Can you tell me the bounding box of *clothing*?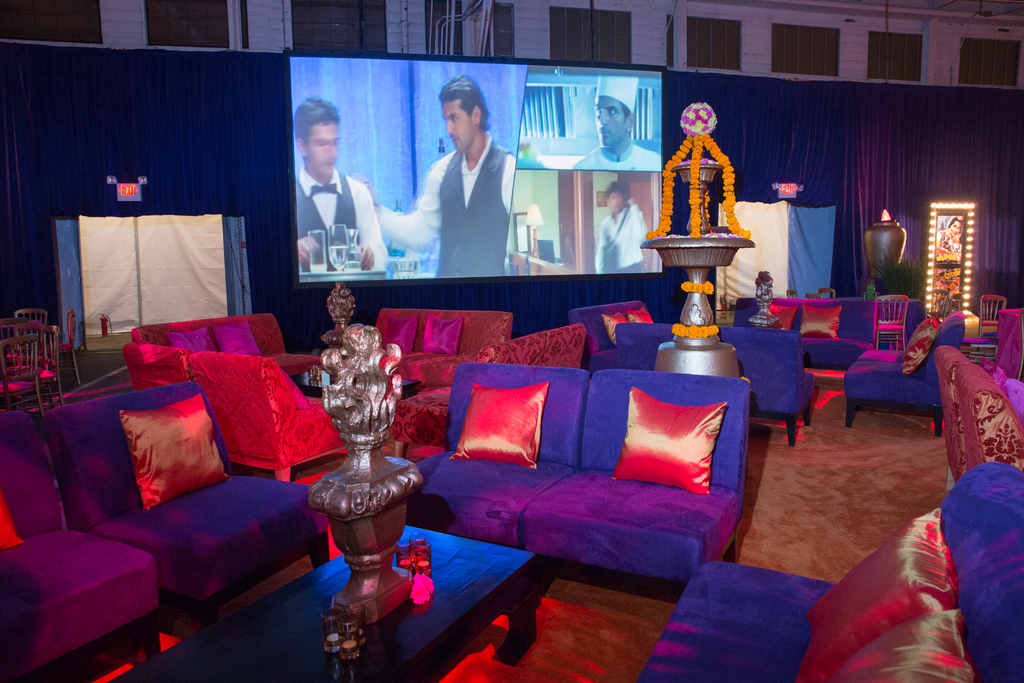
box=[592, 196, 648, 275].
